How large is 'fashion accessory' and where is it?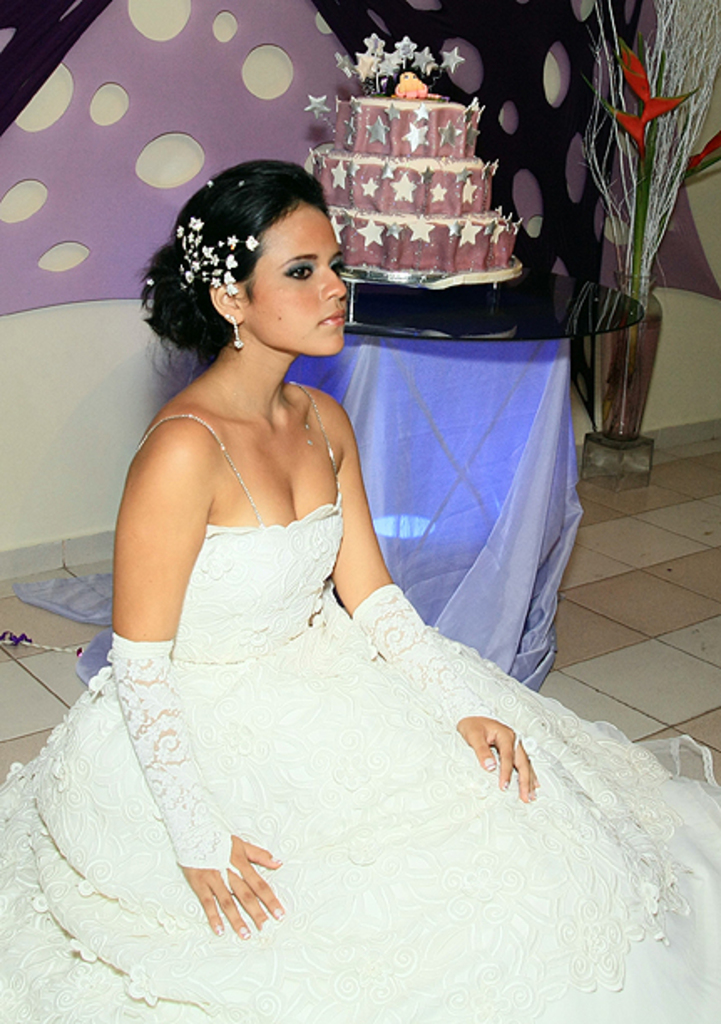
Bounding box: [left=355, top=582, right=520, bottom=748].
